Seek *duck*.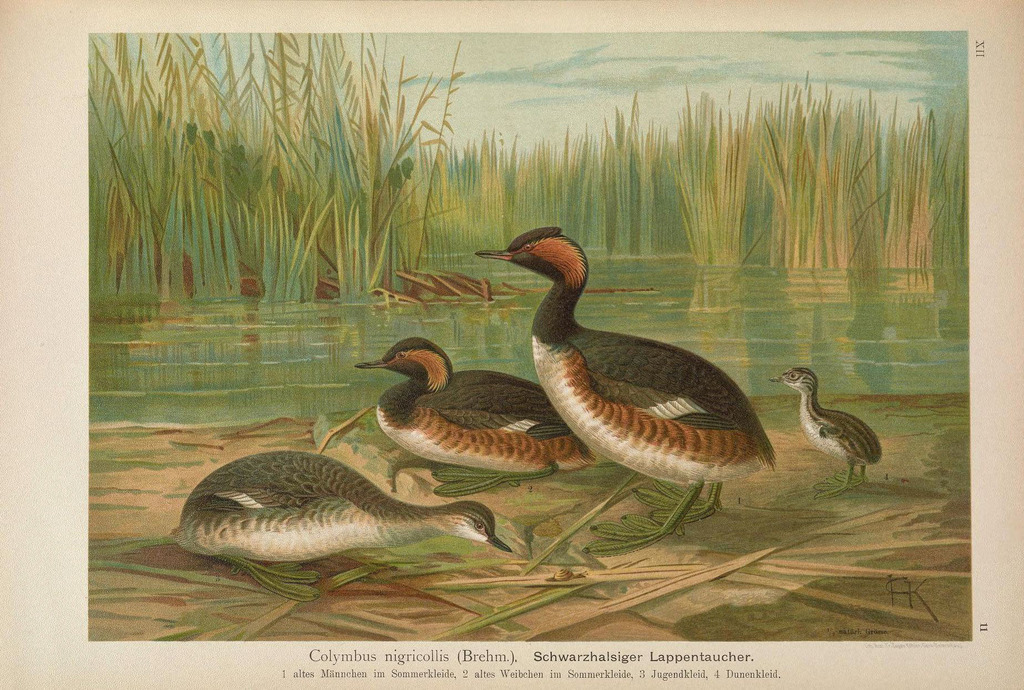
BBox(778, 348, 883, 485).
